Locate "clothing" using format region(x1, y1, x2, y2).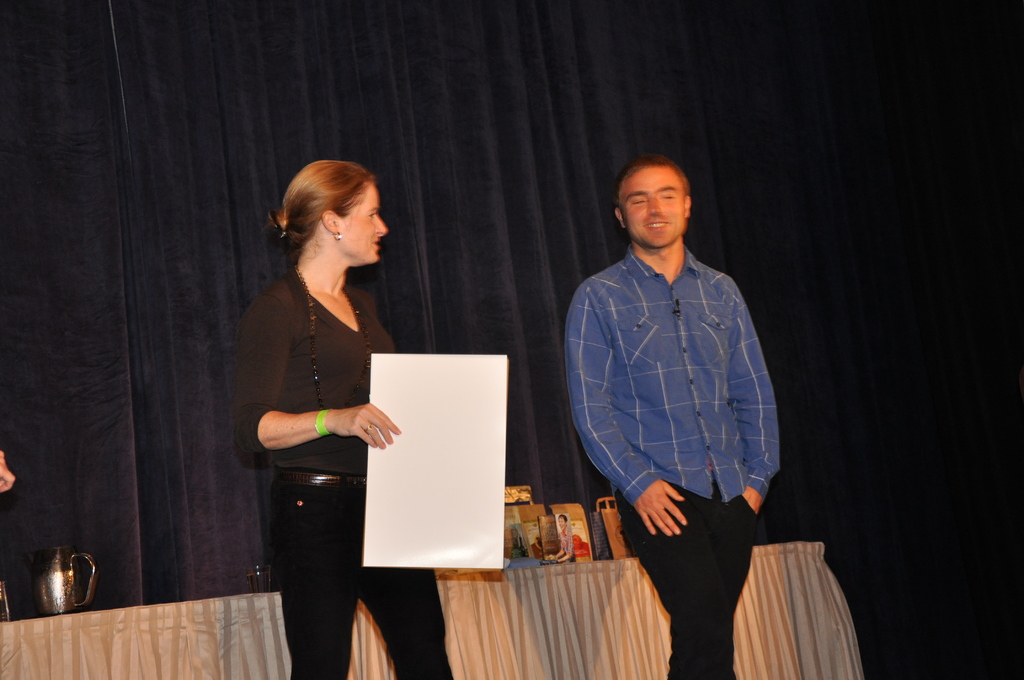
region(227, 264, 456, 679).
